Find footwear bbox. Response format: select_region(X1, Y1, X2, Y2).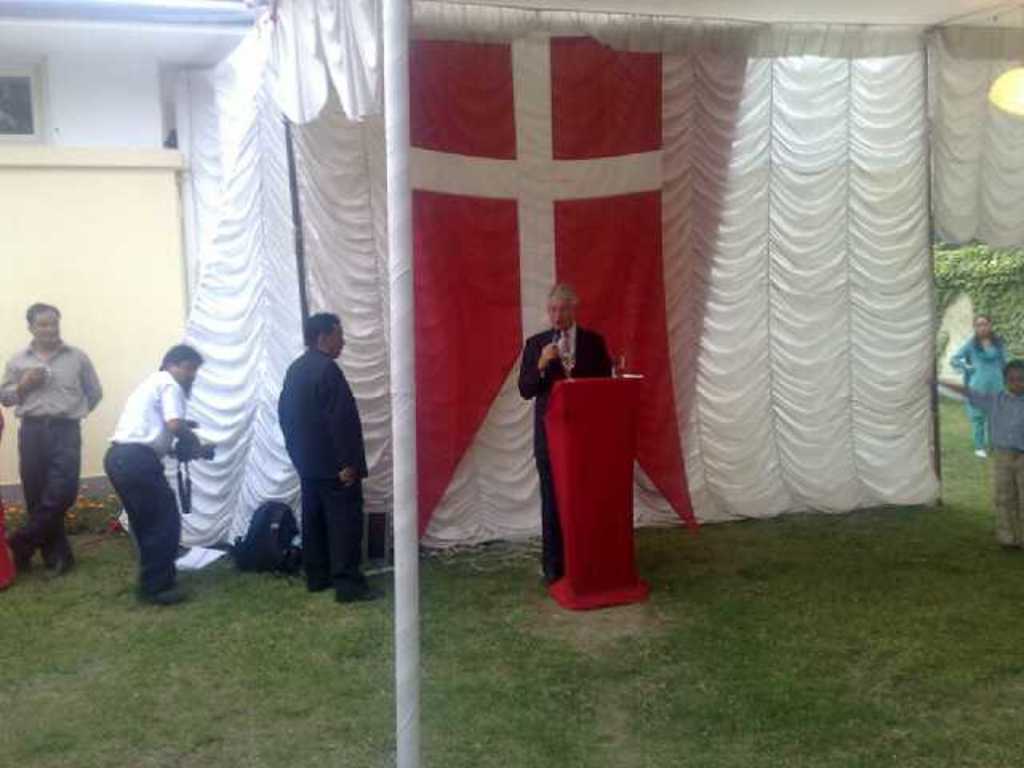
select_region(142, 587, 190, 606).
